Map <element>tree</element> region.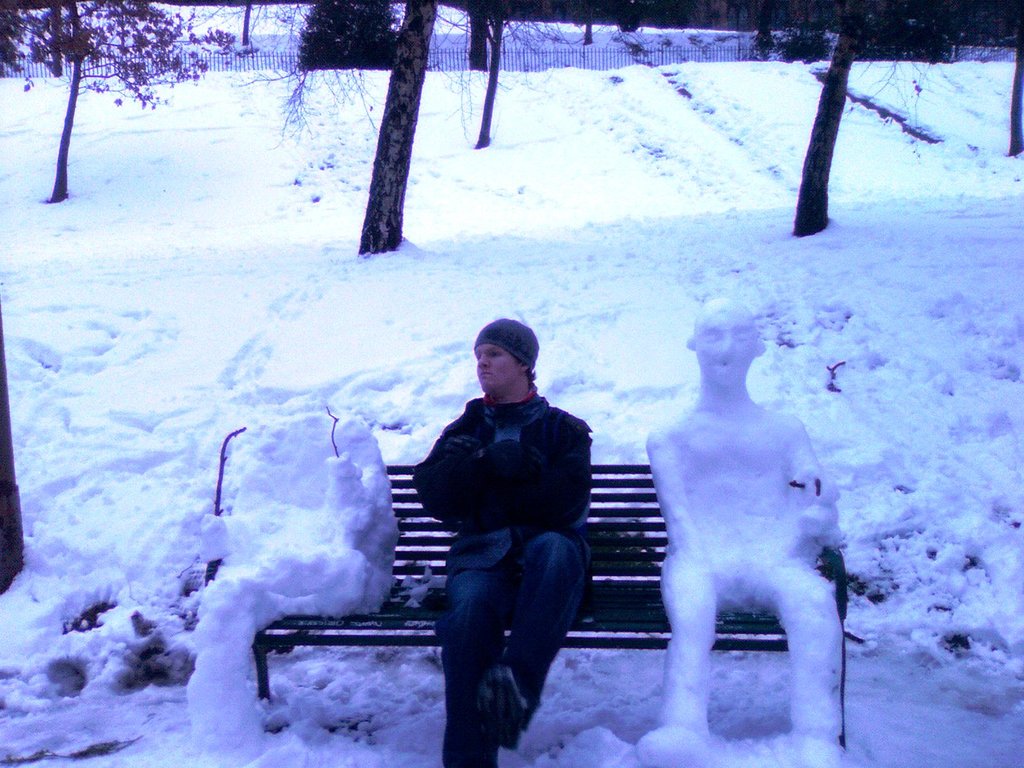
Mapped to box=[795, 0, 869, 236].
